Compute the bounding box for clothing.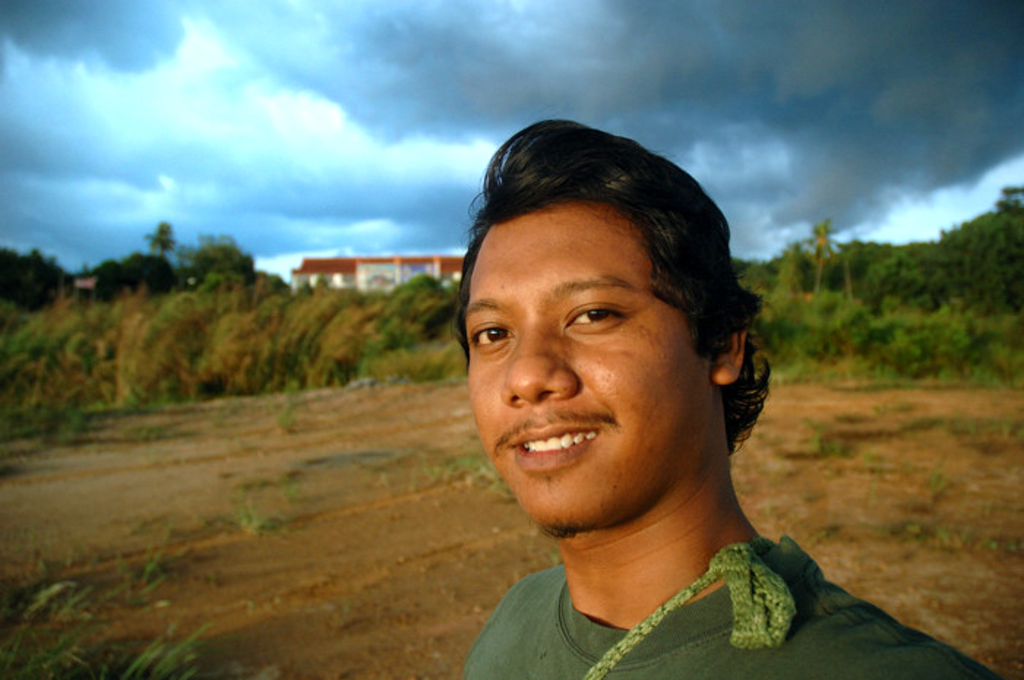
left=456, top=557, right=996, bottom=679.
